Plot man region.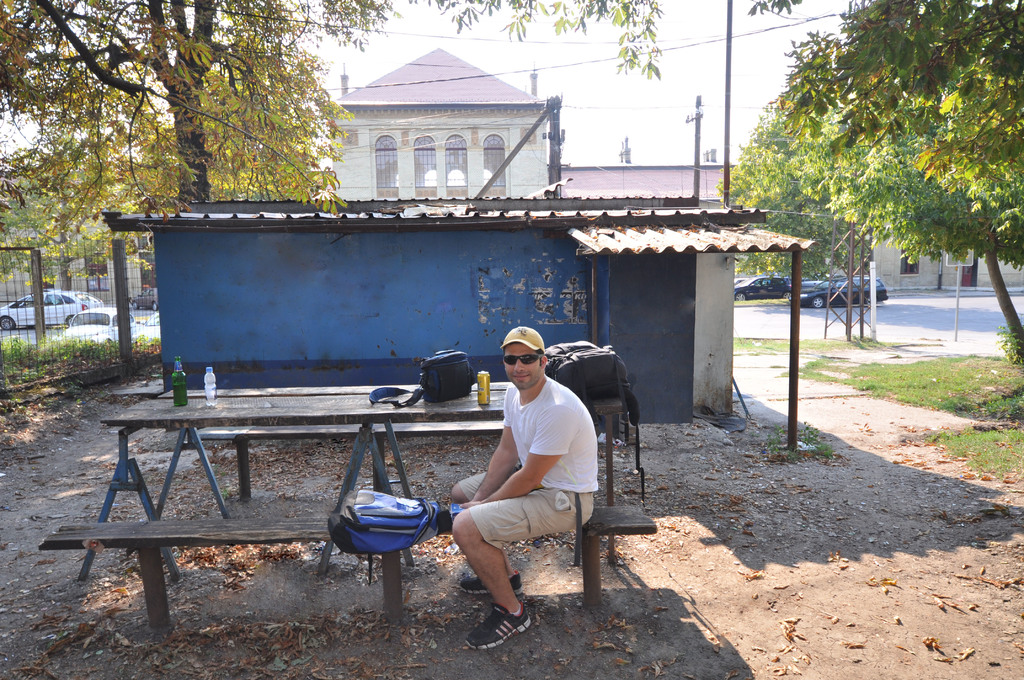
Plotted at Rect(432, 306, 637, 636).
